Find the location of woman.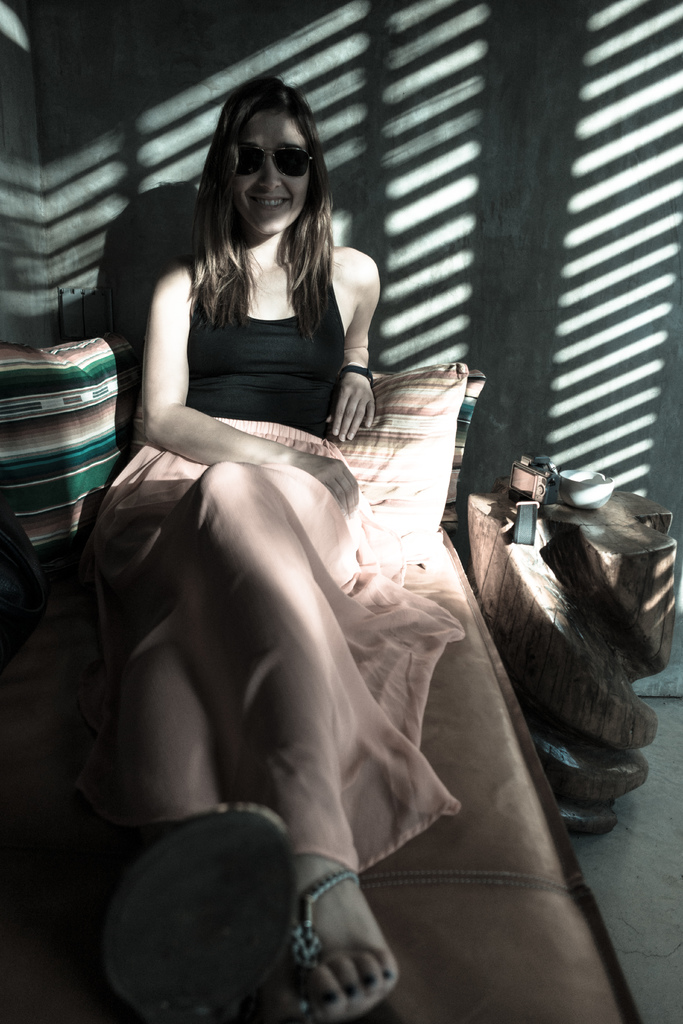
Location: [left=77, top=66, right=380, bottom=1023].
